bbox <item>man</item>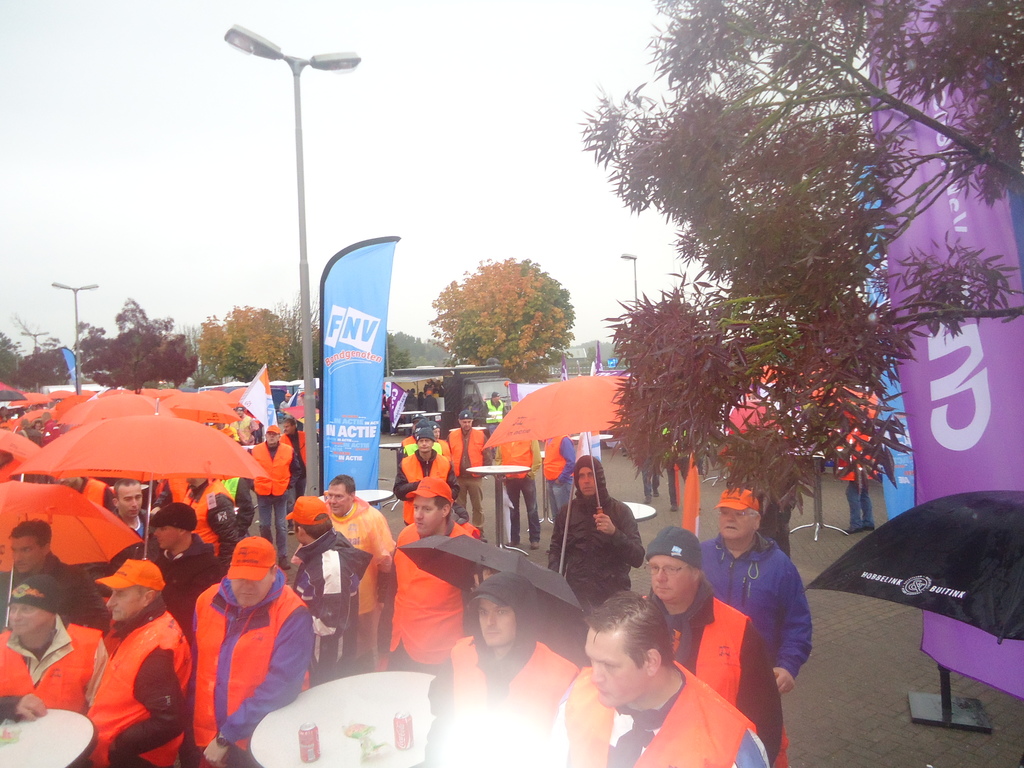
[left=386, top=474, right=477, bottom=681]
